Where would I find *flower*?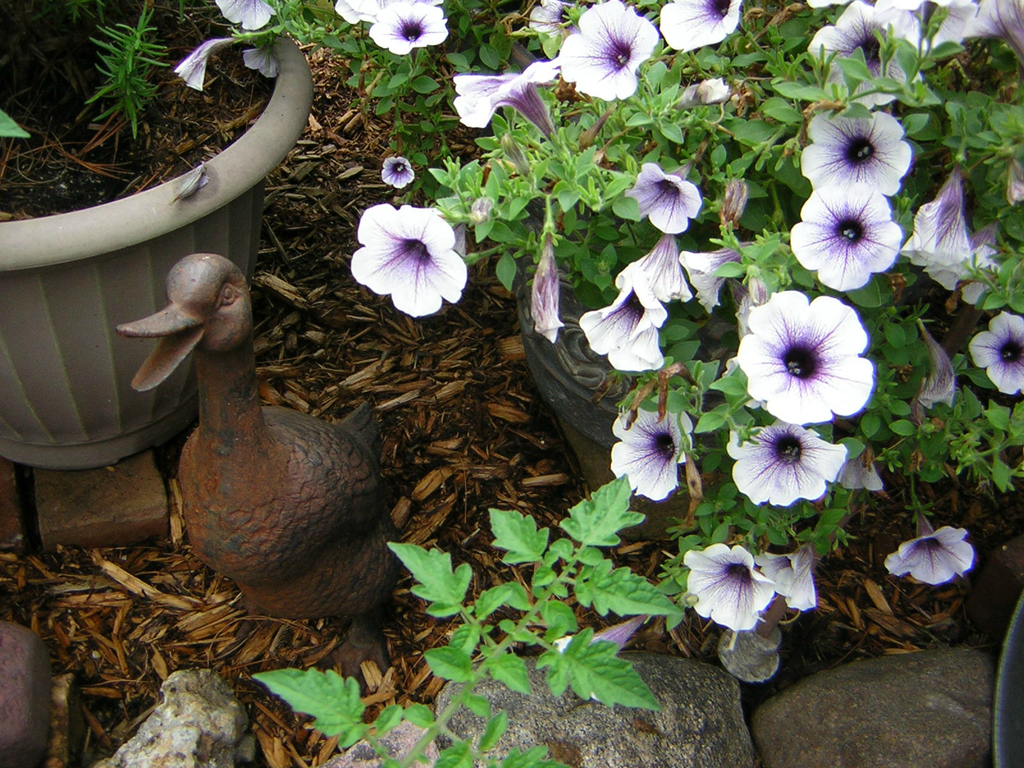
At select_region(557, 0, 660, 103).
